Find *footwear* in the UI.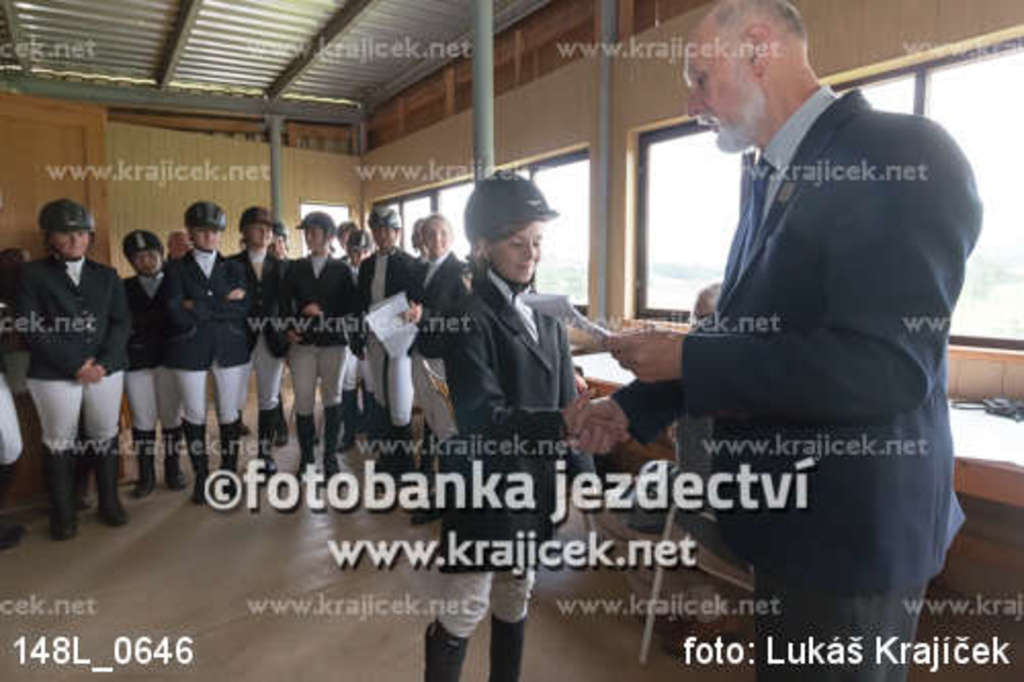
UI element at [485,619,526,680].
